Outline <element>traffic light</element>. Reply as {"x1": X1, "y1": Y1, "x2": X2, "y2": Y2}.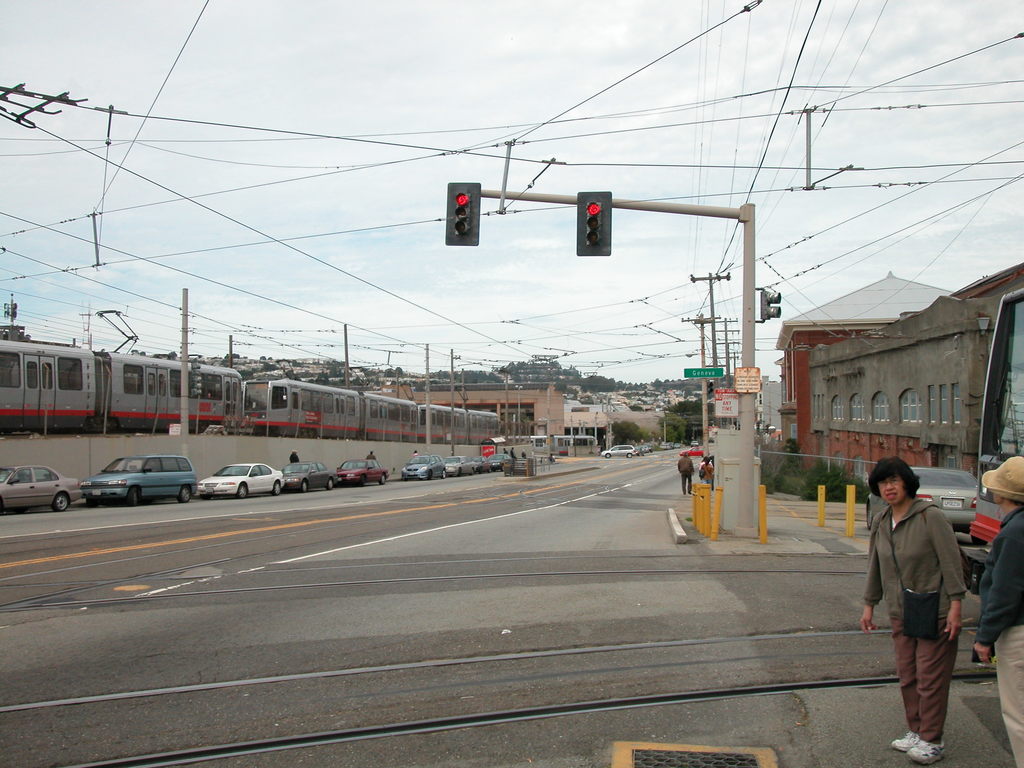
{"x1": 446, "y1": 182, "x2": 480, "y2": 246}.
